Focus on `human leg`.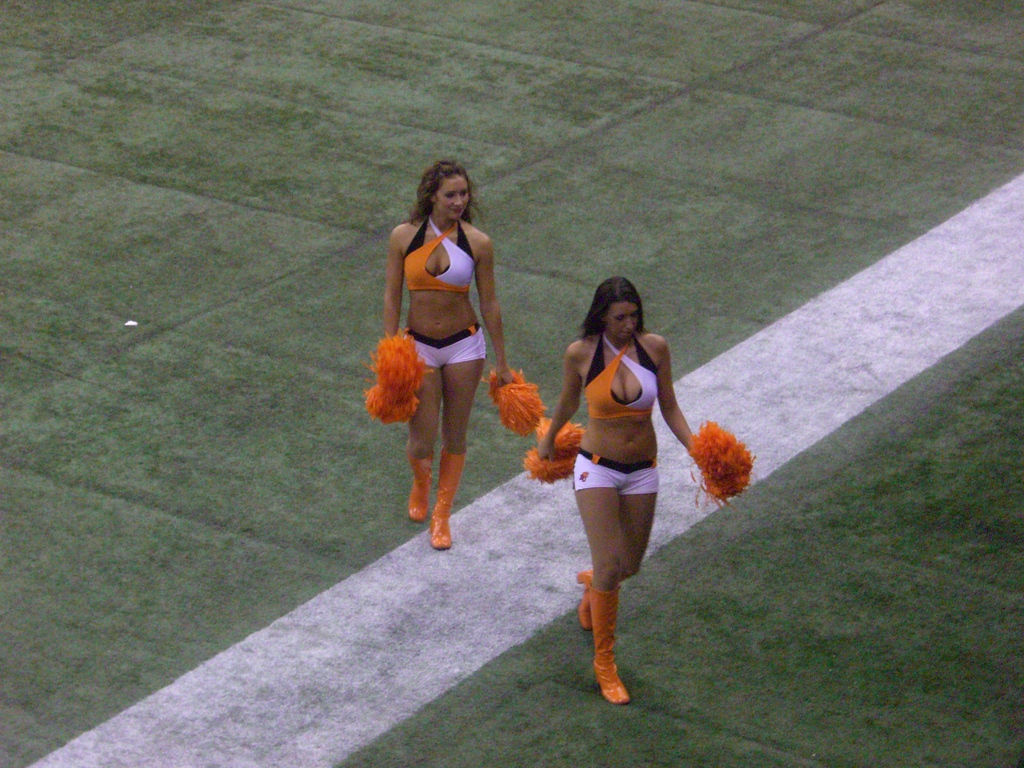
Focused at <region>579, 470, 661, 627</region>.
